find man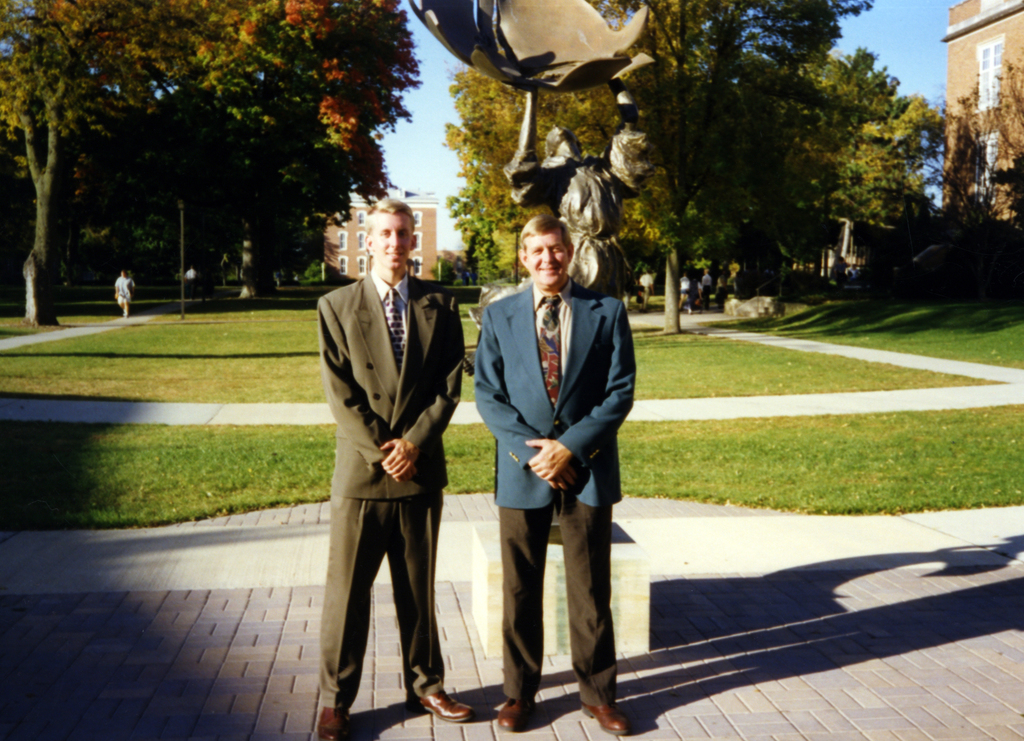
[466, 219, 634, 708]
